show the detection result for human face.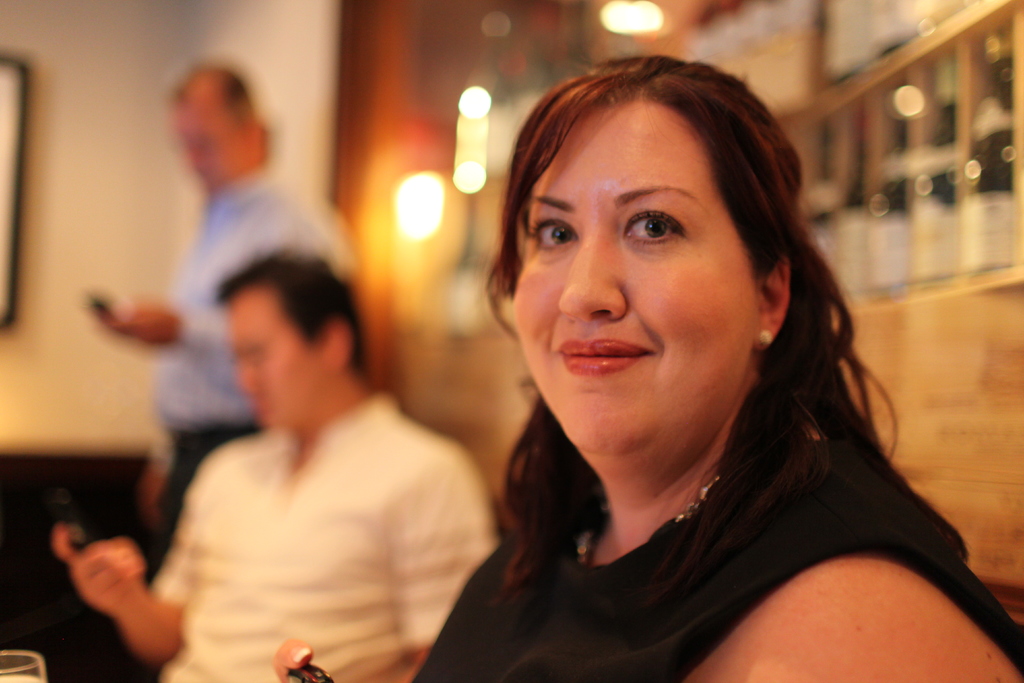
x1=173, y1=86, x2=237, y2=191.
